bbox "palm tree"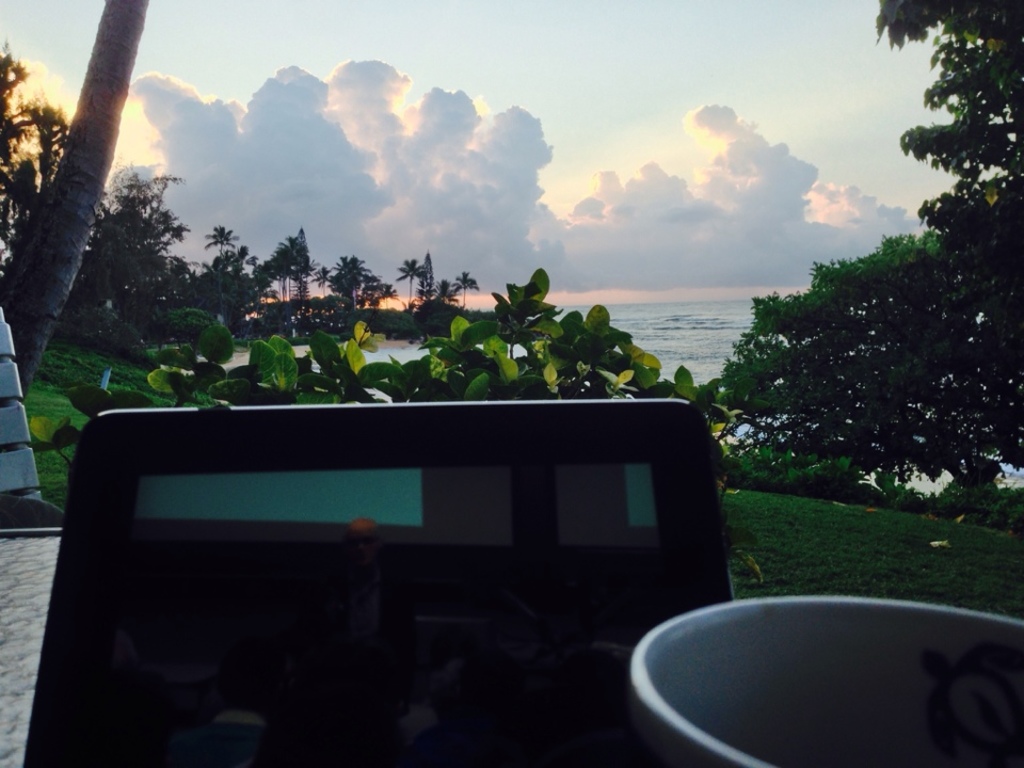
(left=205, top=228, right=243, bottom=279)
